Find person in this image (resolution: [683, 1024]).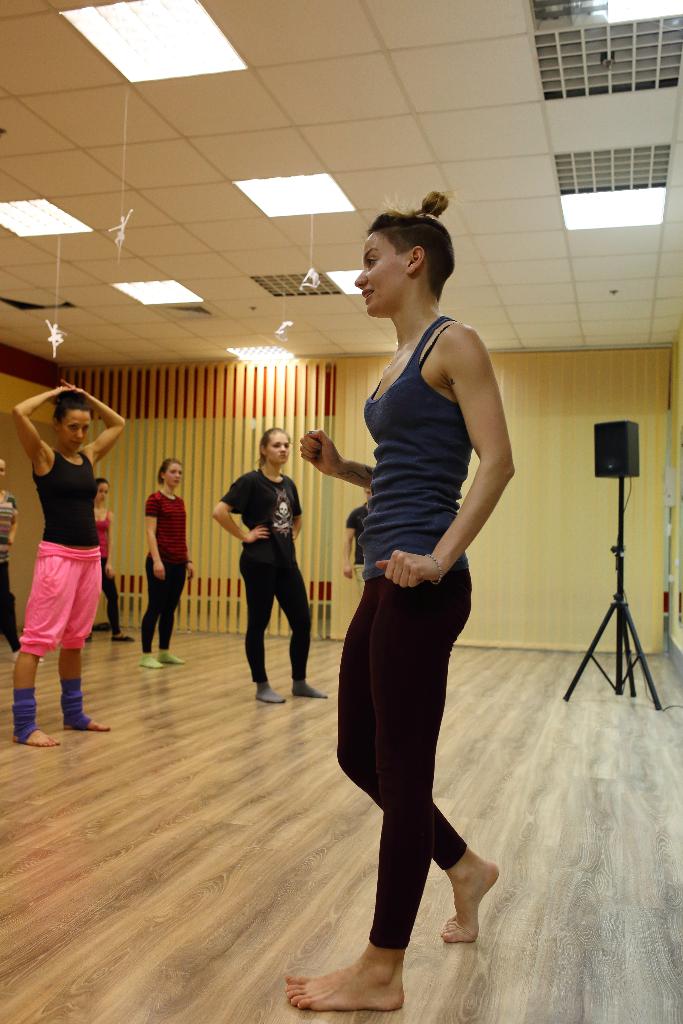
select_region(13, 377, 125, 748).
